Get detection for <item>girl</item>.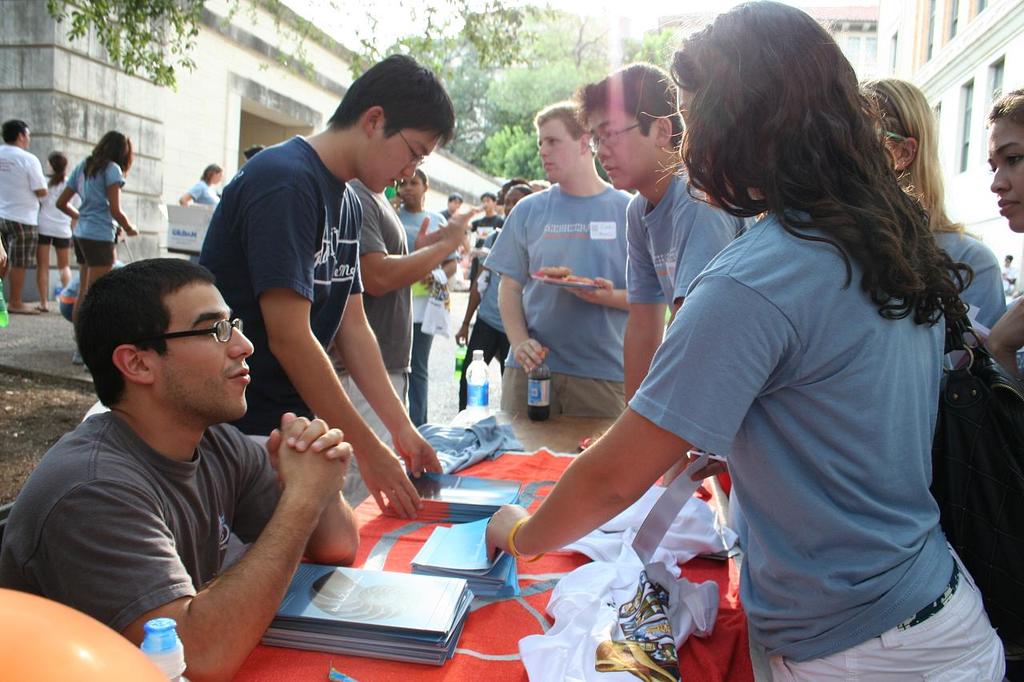
Detection: [left=180, top=162, right=225, bottom=265].
